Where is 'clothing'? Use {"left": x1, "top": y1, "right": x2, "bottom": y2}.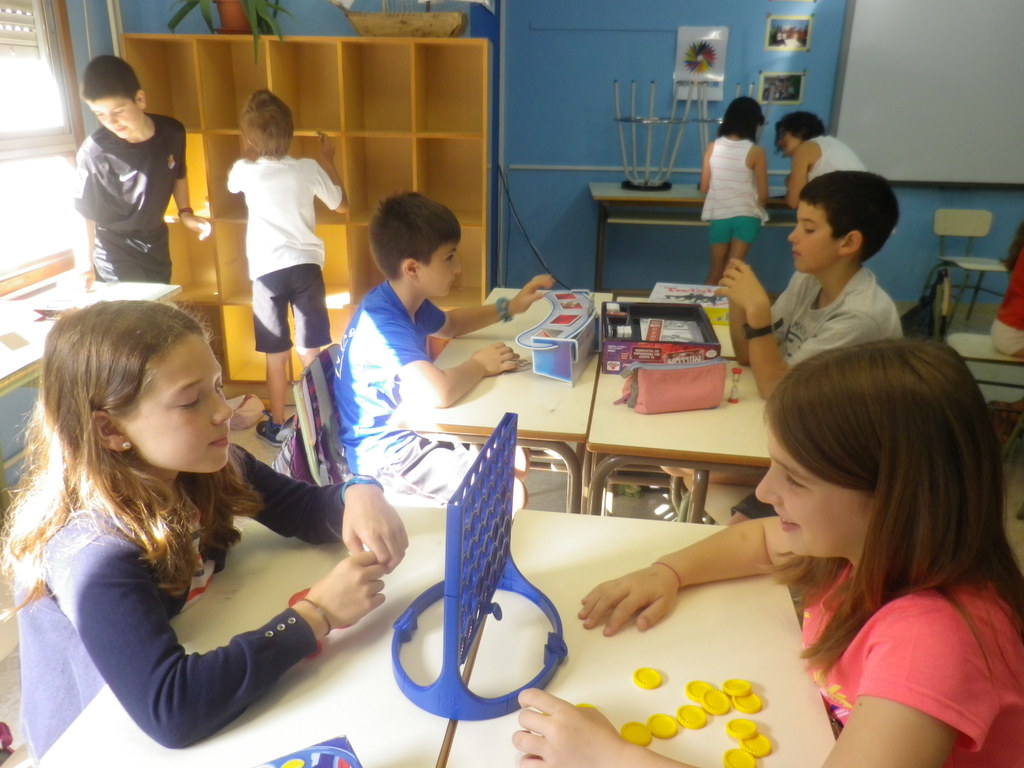
{"left": 228, "top": 150, "right": 344, "bottom": 351}.
